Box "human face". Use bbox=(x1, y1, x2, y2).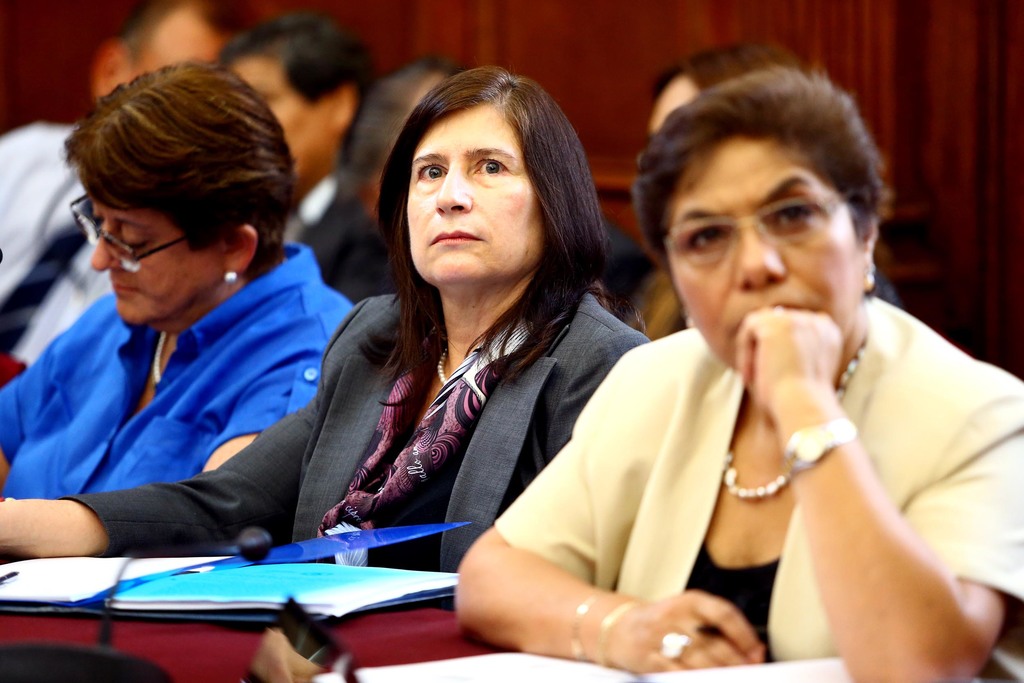
bbox=(93, 190, 220, 324).
